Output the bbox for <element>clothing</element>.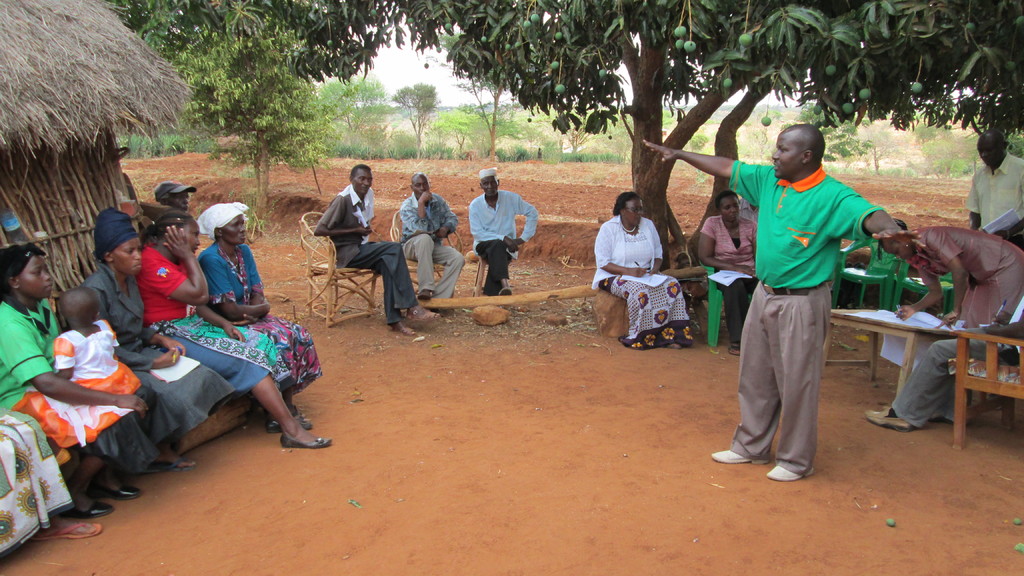
(x1=0, y1=298, x2=63, y2=418).
